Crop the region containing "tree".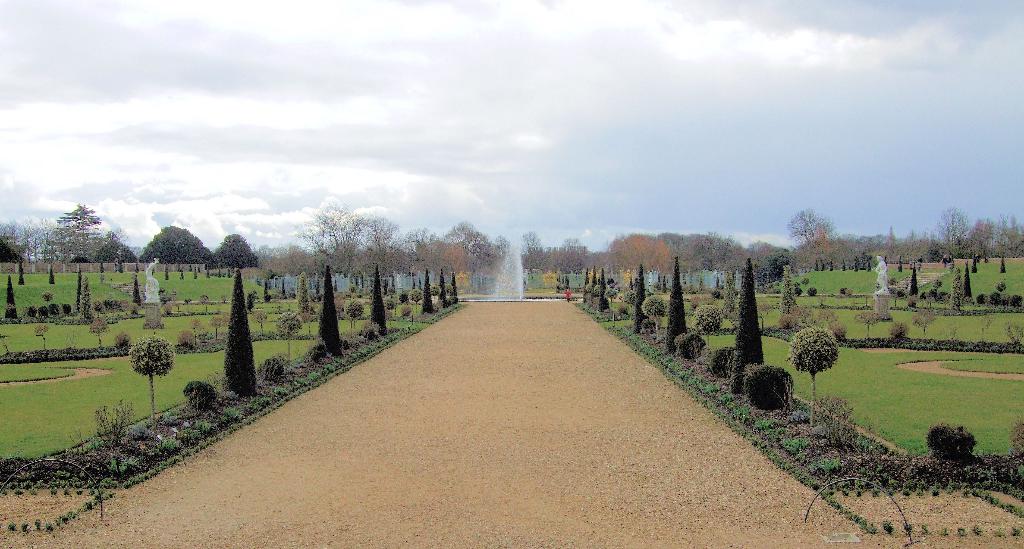
Crop region: [x1=732, y1=256, x2=769, y2=393].
